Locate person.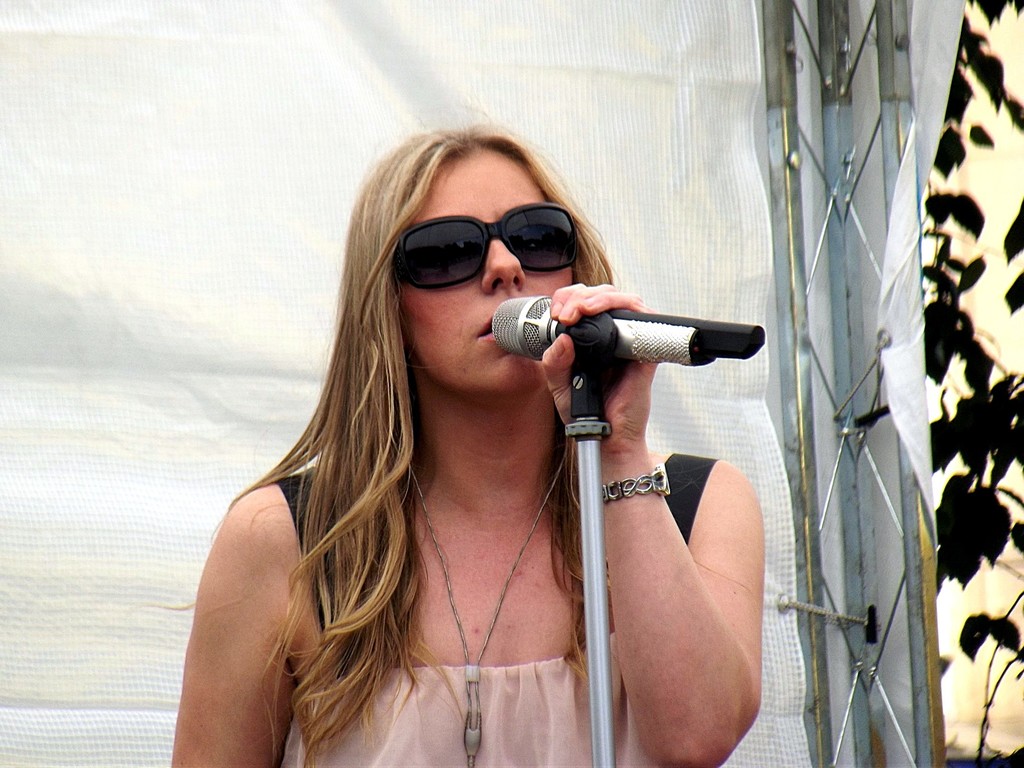
Bounding box: left=166, top=113, right=771, bottom=767.
